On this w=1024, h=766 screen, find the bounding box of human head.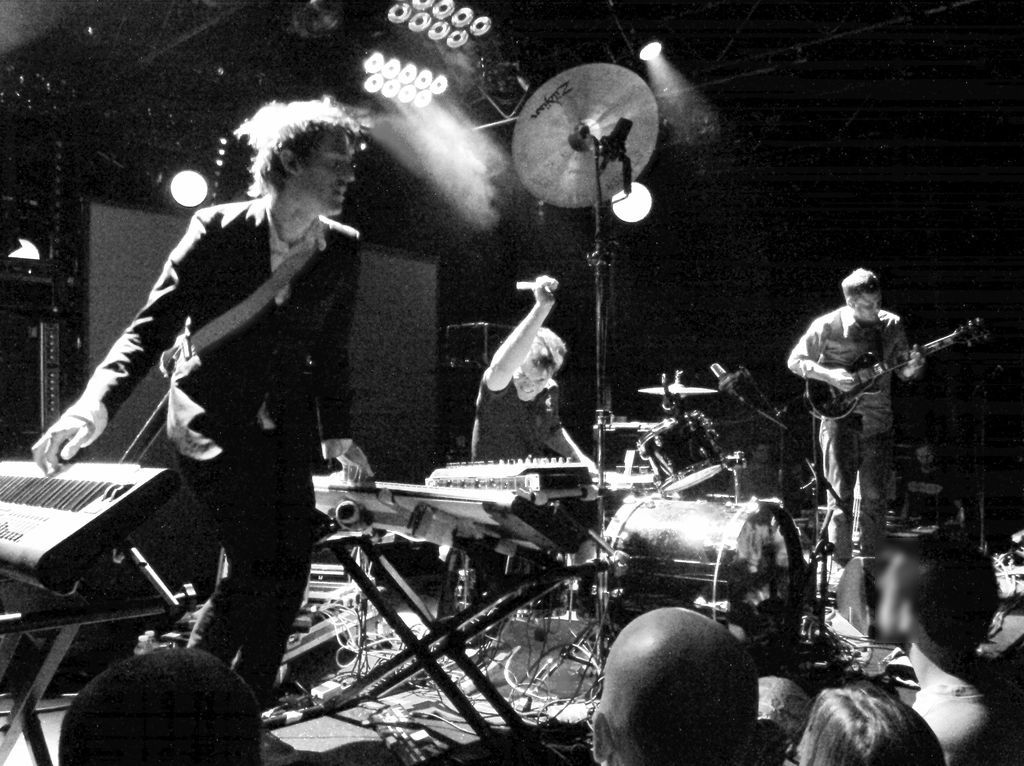
Bounding box: 57:645:263:765.
